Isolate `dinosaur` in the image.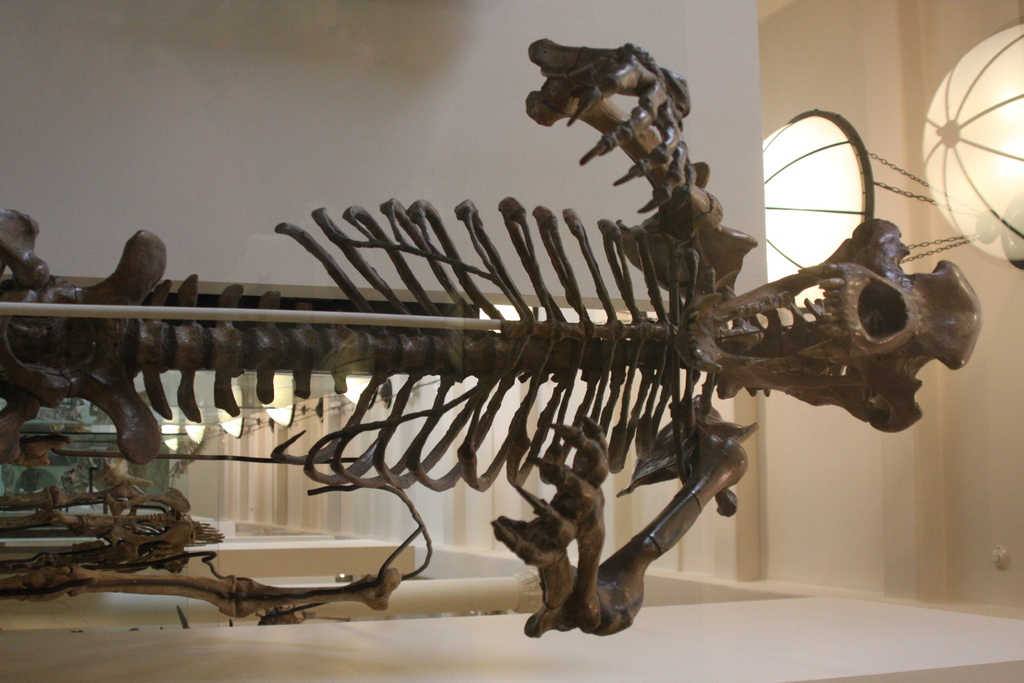
Isolated region: select_region(0, 35, 984, 636).
